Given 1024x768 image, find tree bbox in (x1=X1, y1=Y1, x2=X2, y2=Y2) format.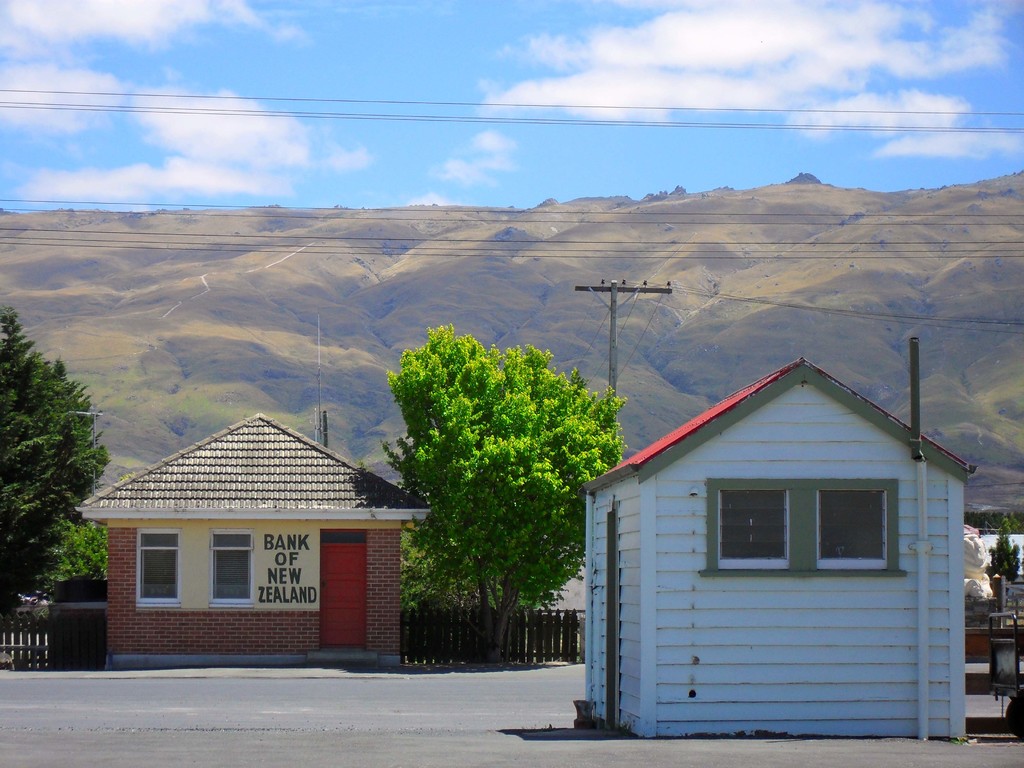
(x1=396, y1=524, x2=506, y2=616).
